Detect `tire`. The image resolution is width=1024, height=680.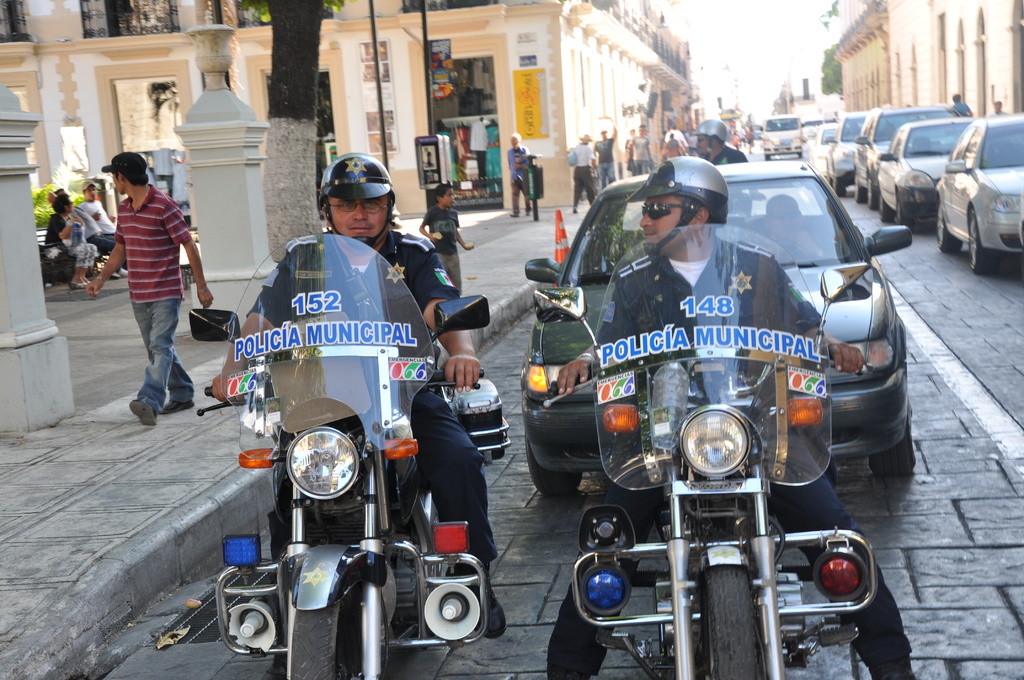
[x1=716, y1=559, x2=754, y2=679].
